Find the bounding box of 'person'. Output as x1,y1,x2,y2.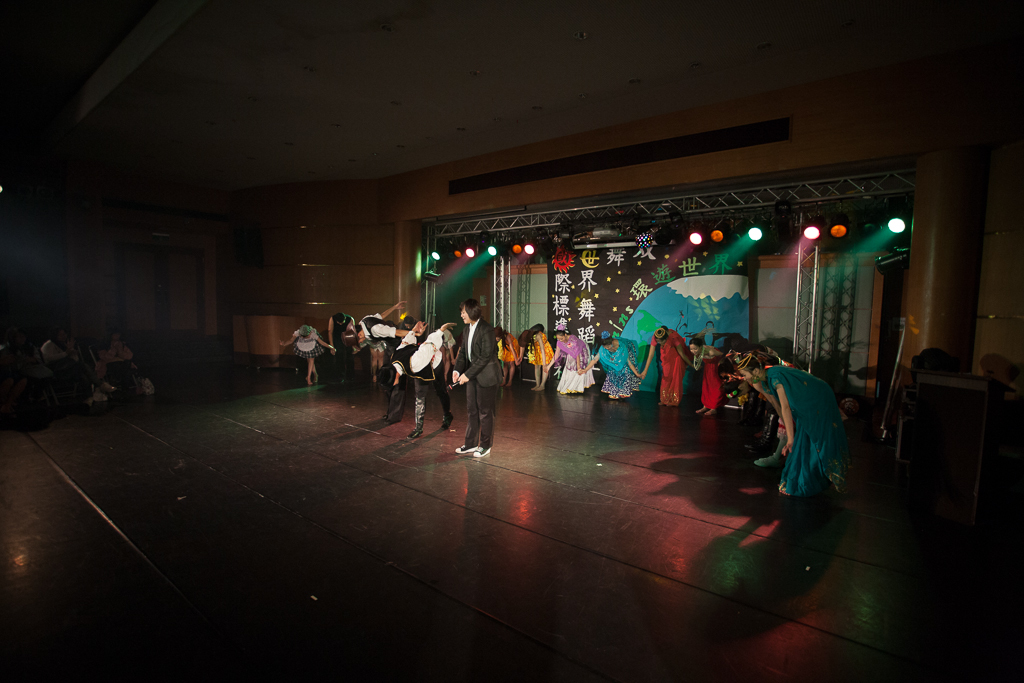
453,297,503,456.
